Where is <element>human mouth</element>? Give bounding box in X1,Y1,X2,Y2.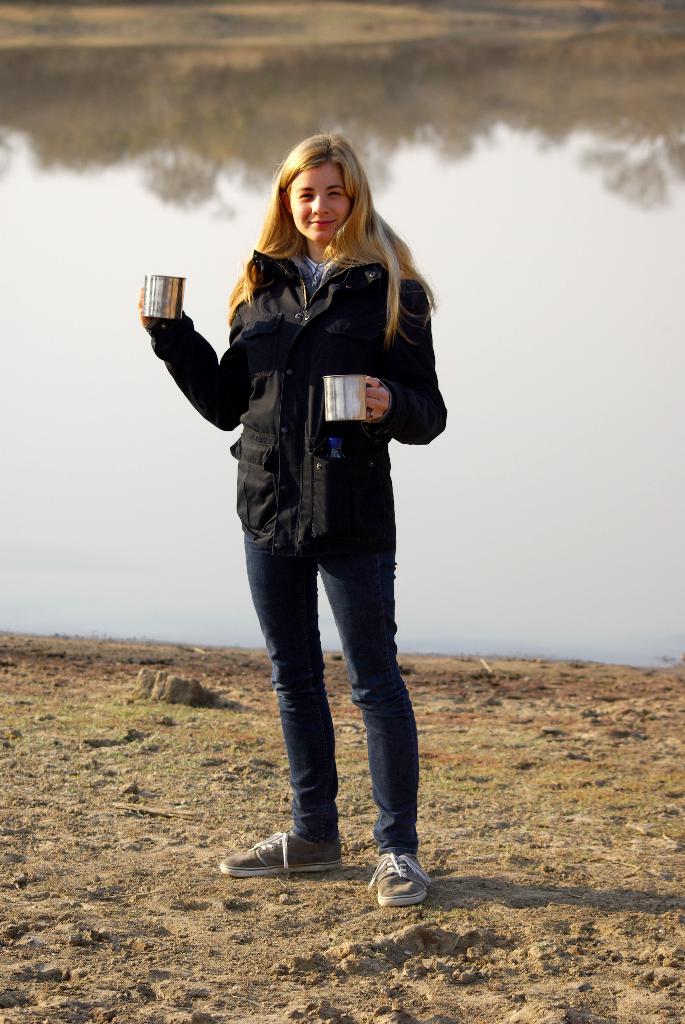
305,216,336,228.
